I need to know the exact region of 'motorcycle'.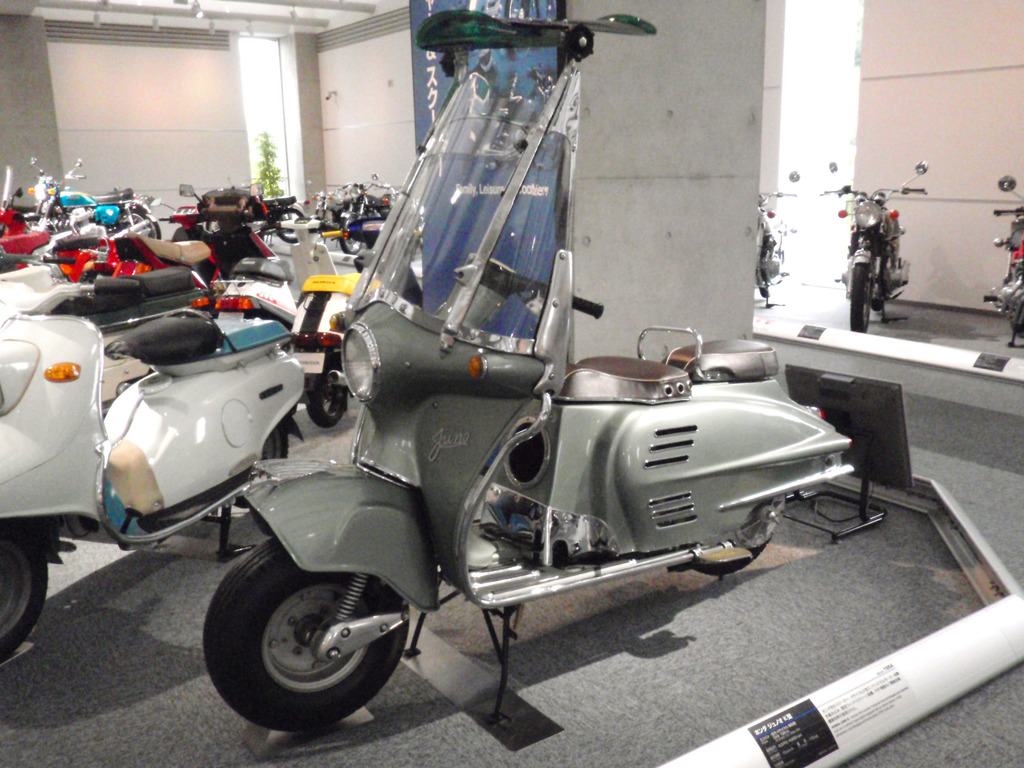
Region: pyautogui.locateOnScreen(0, 193, 223, 283).
